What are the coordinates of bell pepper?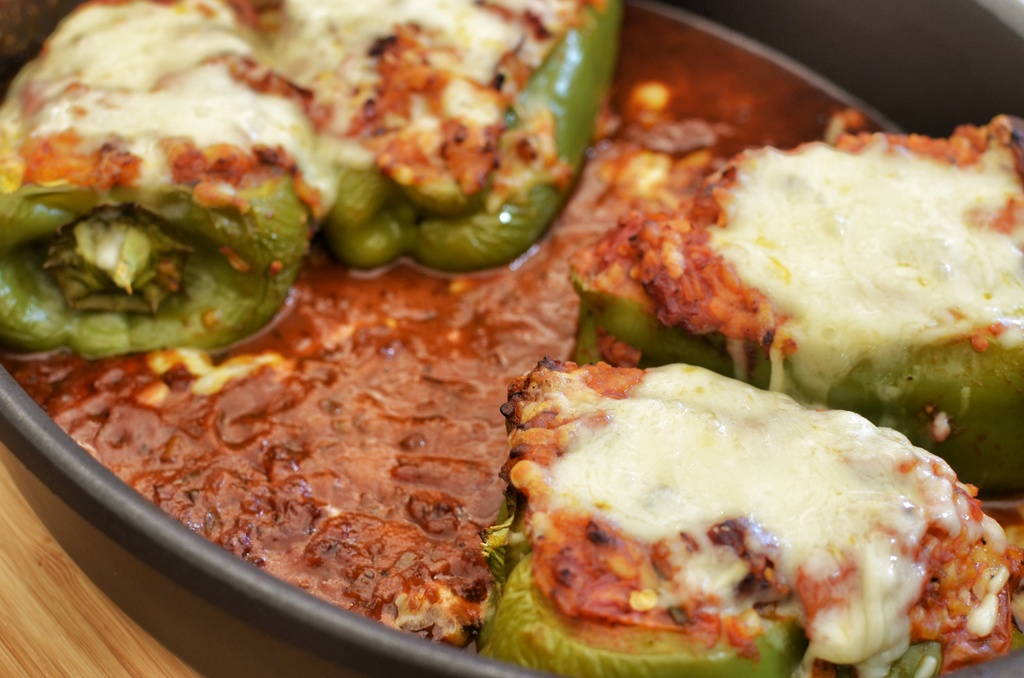
[477,360,1016,677].
